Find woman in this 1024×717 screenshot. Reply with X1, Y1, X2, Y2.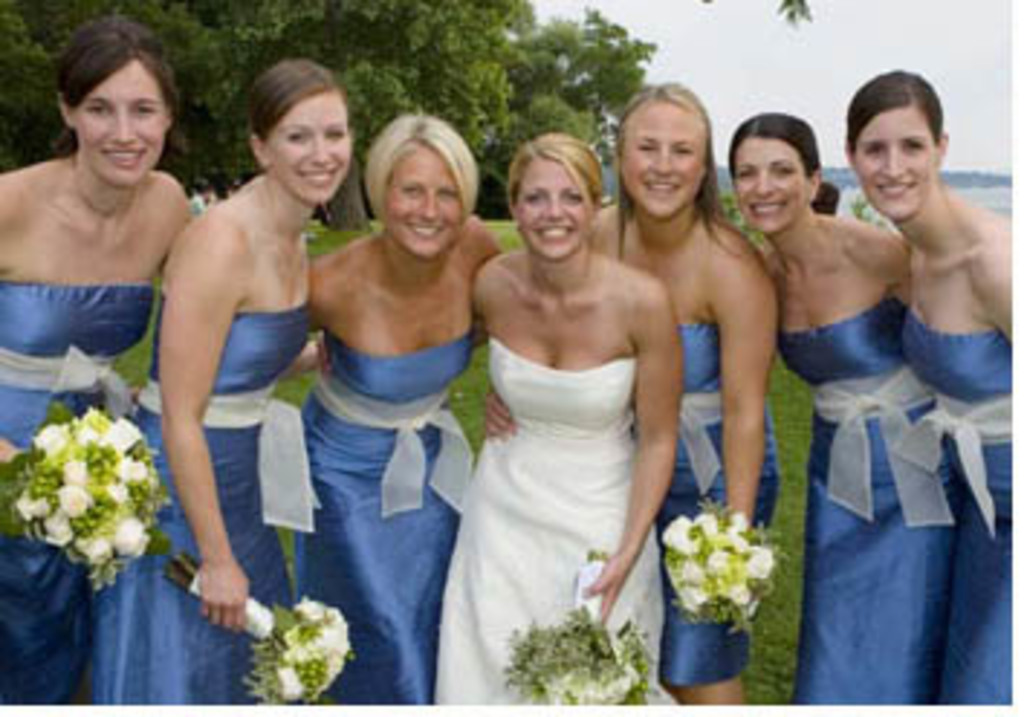
842, 72, 1012, 708.
